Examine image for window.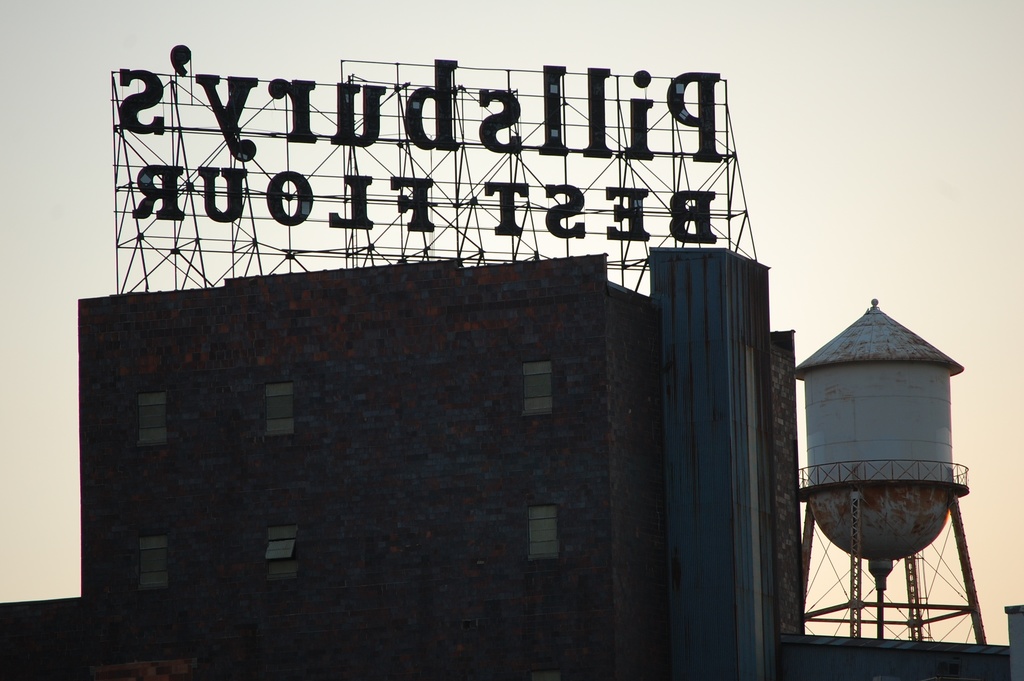
Examination result: x1=522, y1=356, x2=552, y2=419.
